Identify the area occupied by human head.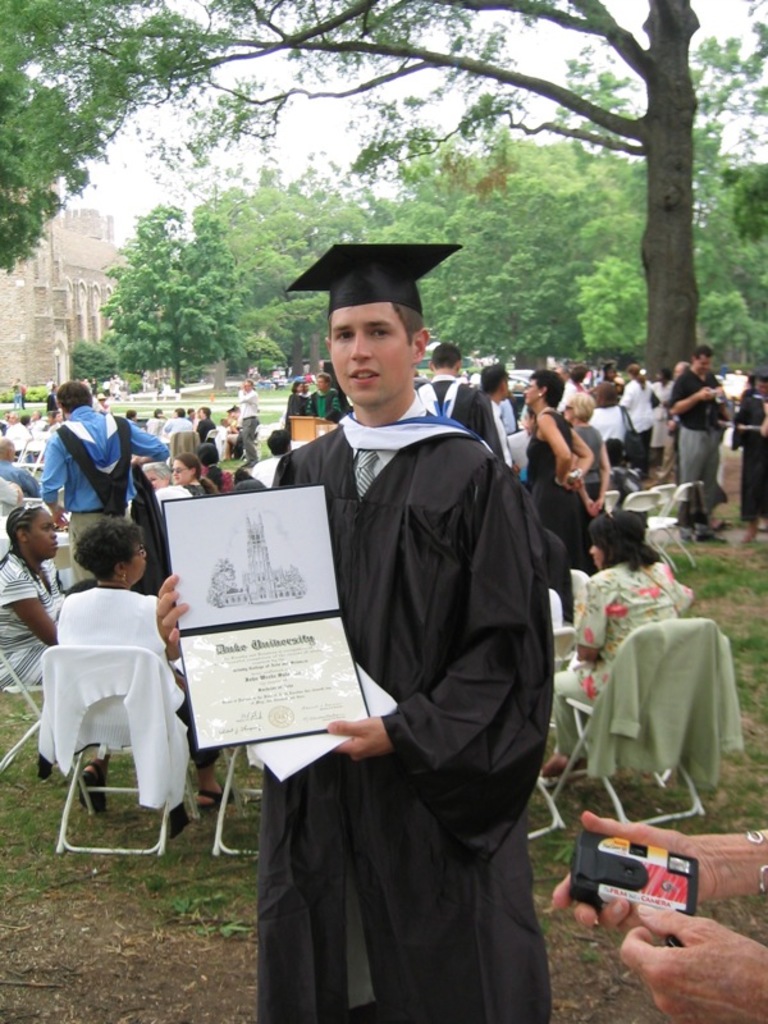
Area: box(600, 356, 618, 384).
